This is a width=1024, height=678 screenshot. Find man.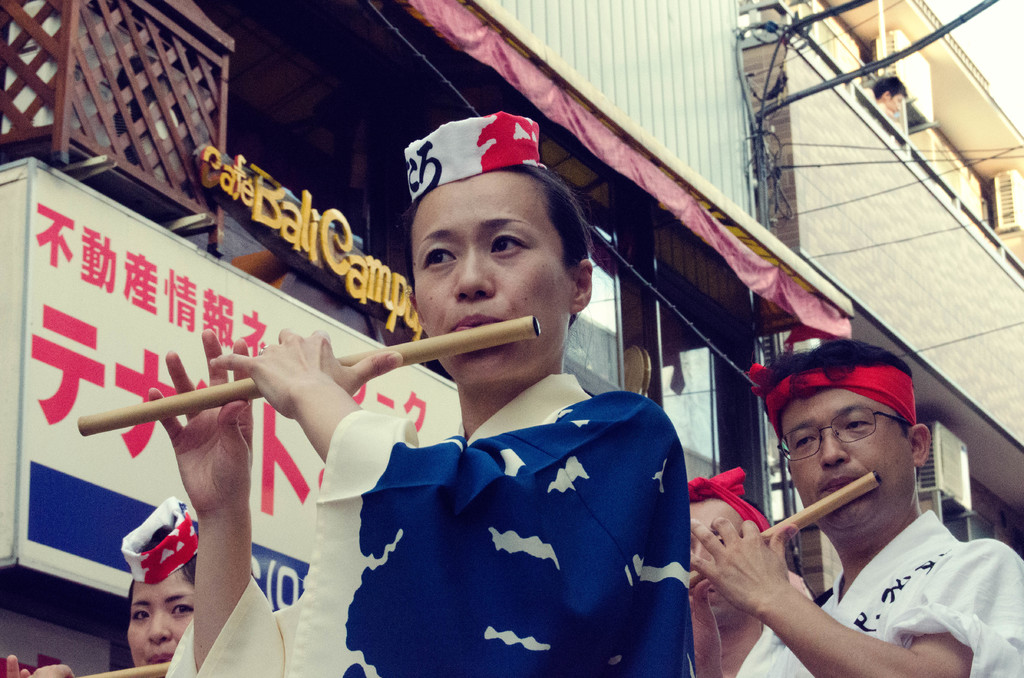
Bounding box: rect(702, 337, 1014, 677).
